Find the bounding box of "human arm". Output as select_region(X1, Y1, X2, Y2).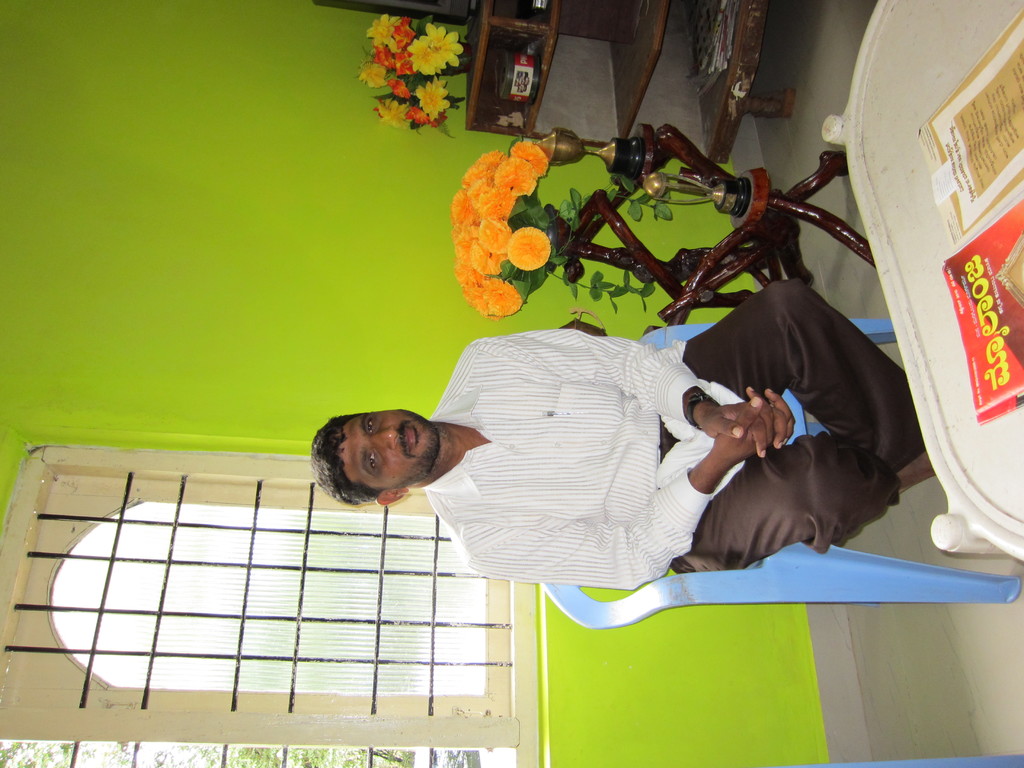
select_region(484, 329, 763, 457).
